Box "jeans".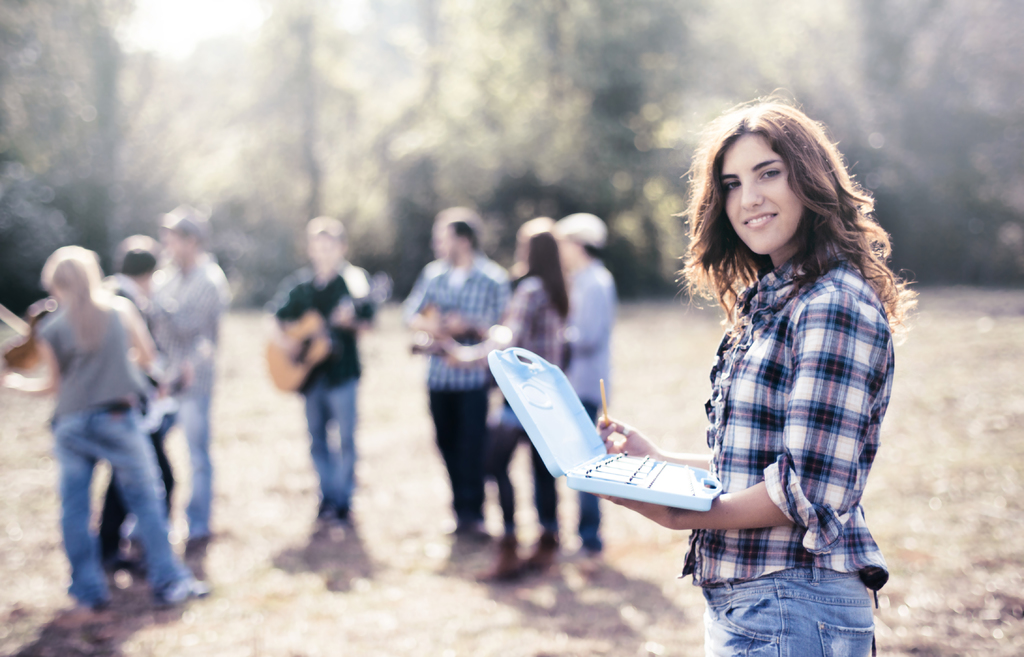
579/399/597/546.
